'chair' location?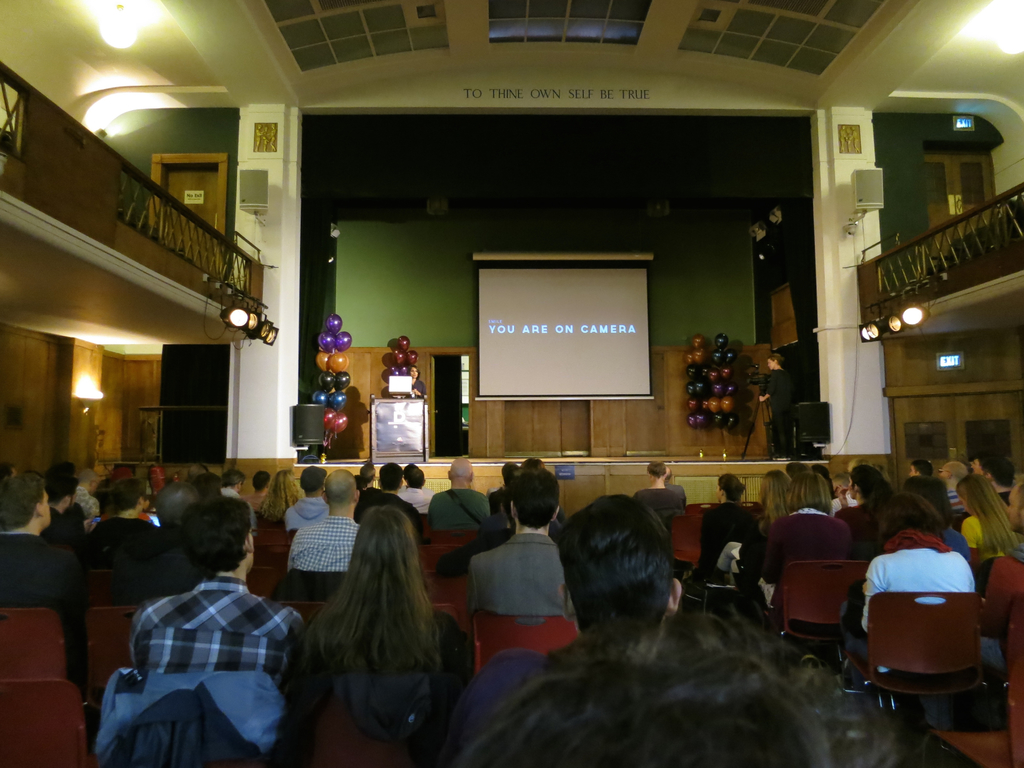
left=841, top=595, right=976, bottom=717
